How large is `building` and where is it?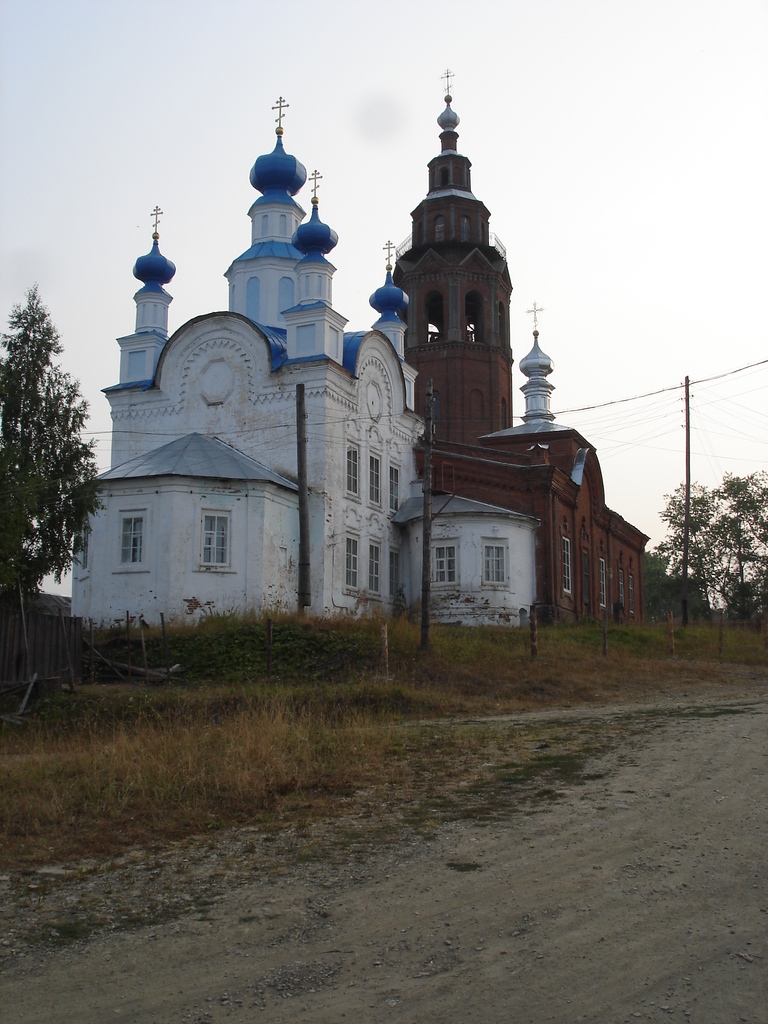
Bounding box: pyautogui.locateOnScreen(393, 69, 652, 627).
